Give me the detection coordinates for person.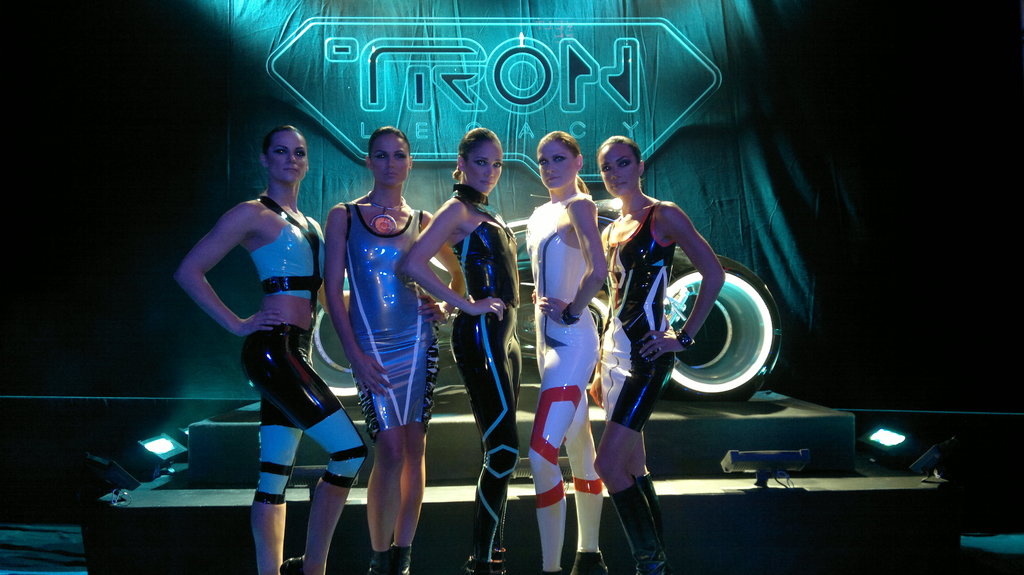
(x1=401, y1=136, x2=525, y2=574).
